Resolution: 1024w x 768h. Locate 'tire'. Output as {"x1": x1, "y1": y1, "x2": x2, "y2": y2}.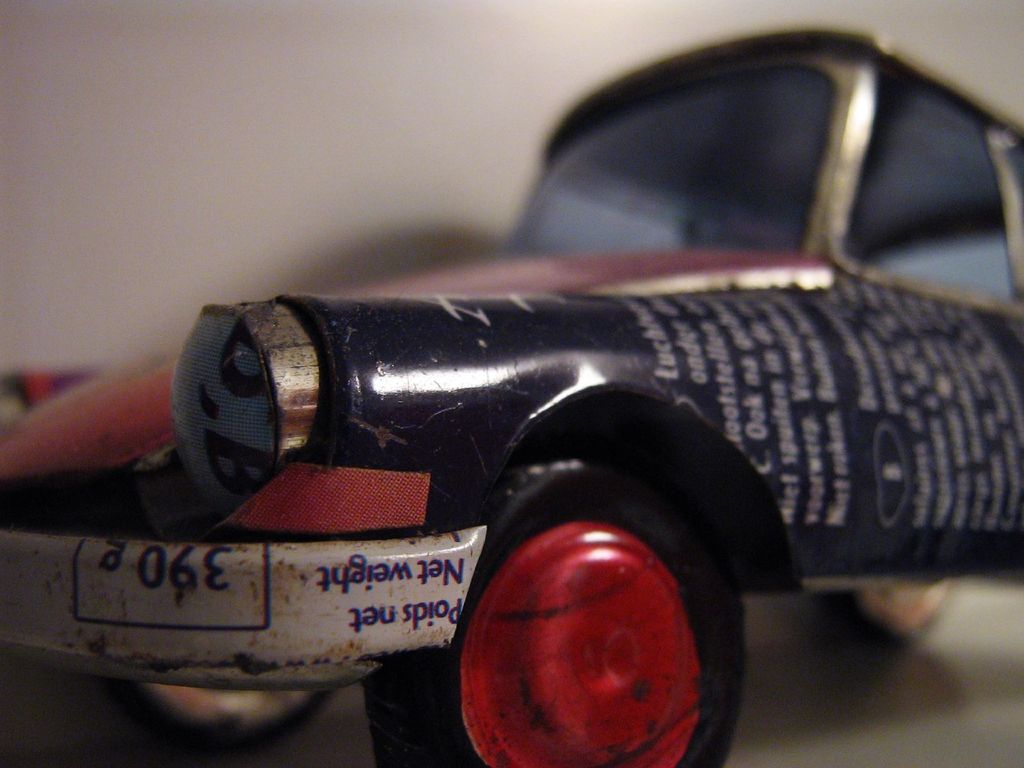
{"x1": 100, "y1": 675, "x2": 333, "y2": 765}.
